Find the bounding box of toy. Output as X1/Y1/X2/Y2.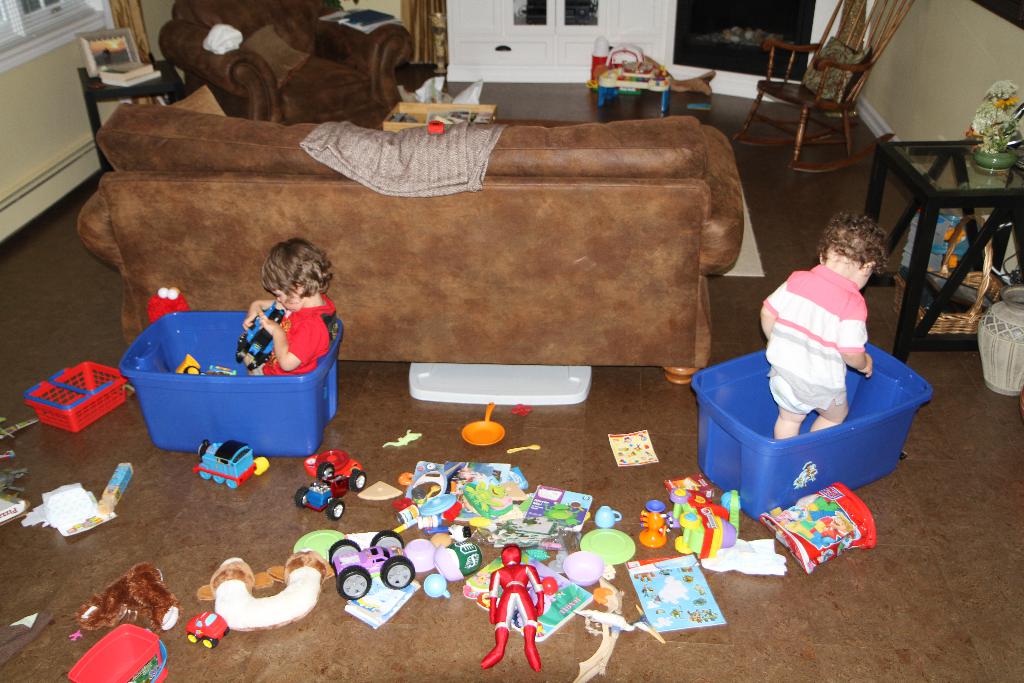
446/522/483/572.
